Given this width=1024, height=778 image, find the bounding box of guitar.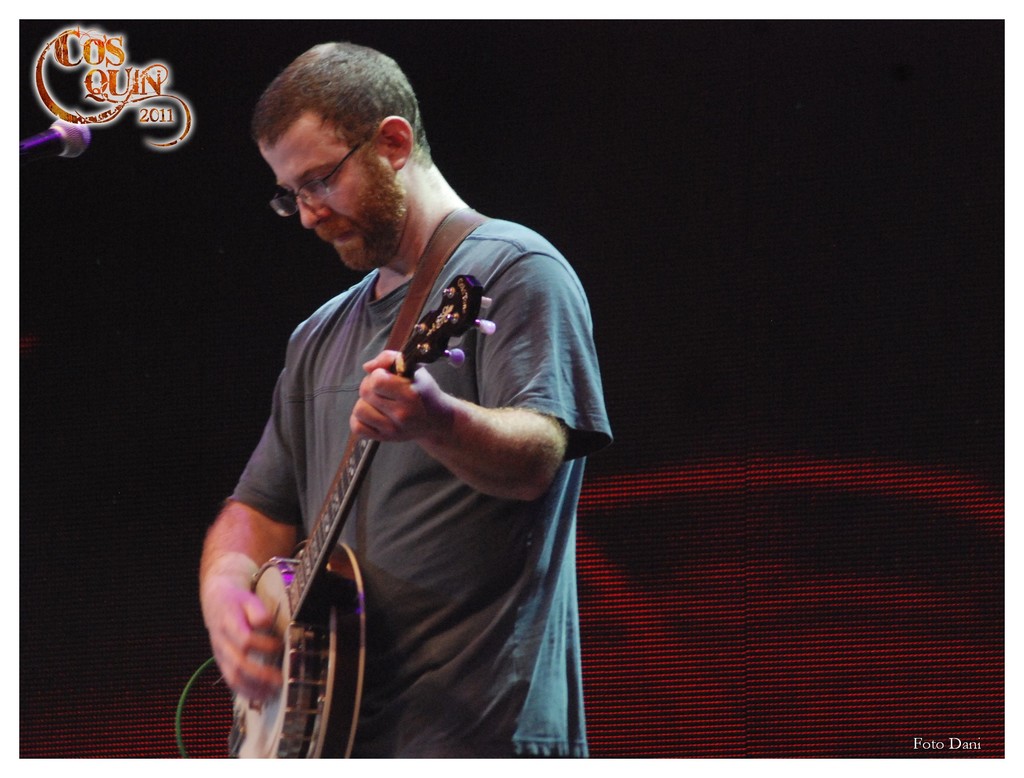
[184,270,497,759].
